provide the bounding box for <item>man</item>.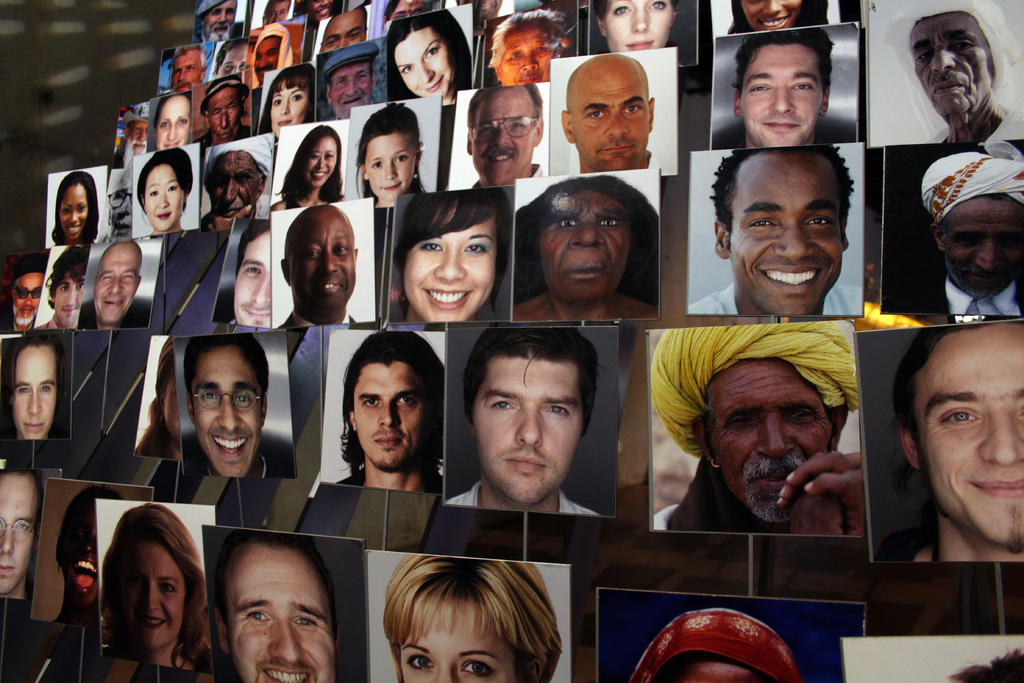
x1=0 y1=468 x2=42 y2=604.
